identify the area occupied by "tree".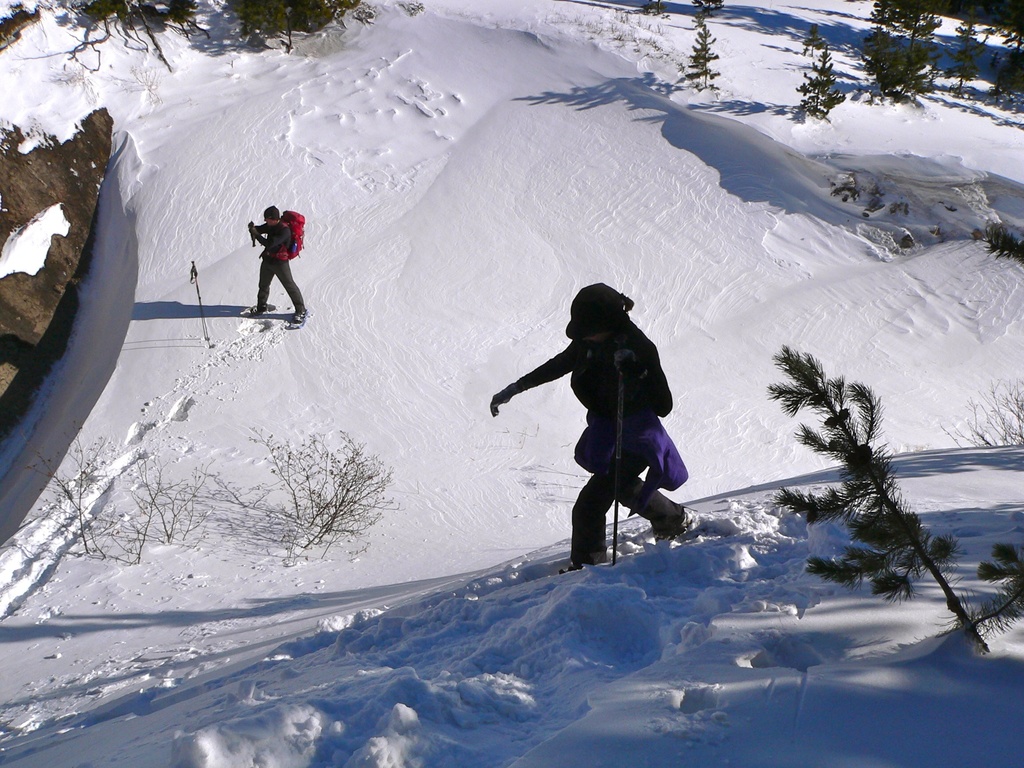
Area: select_region(793, 37, 847, 111).
